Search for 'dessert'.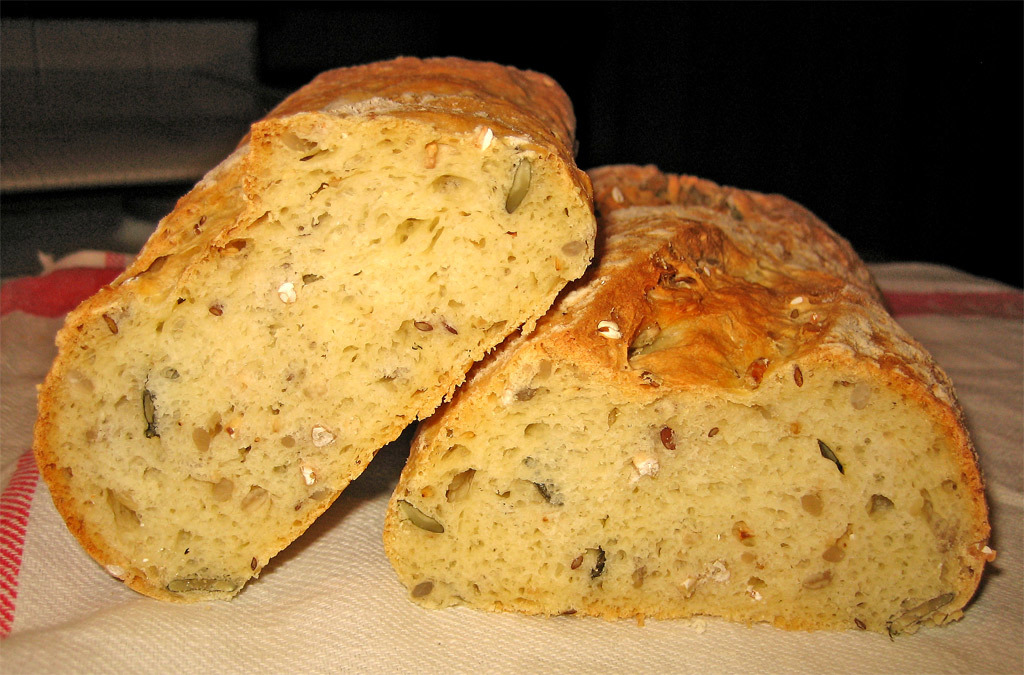
Found at pyautogui.locateOnScreen(13, 77, 589, 622).
